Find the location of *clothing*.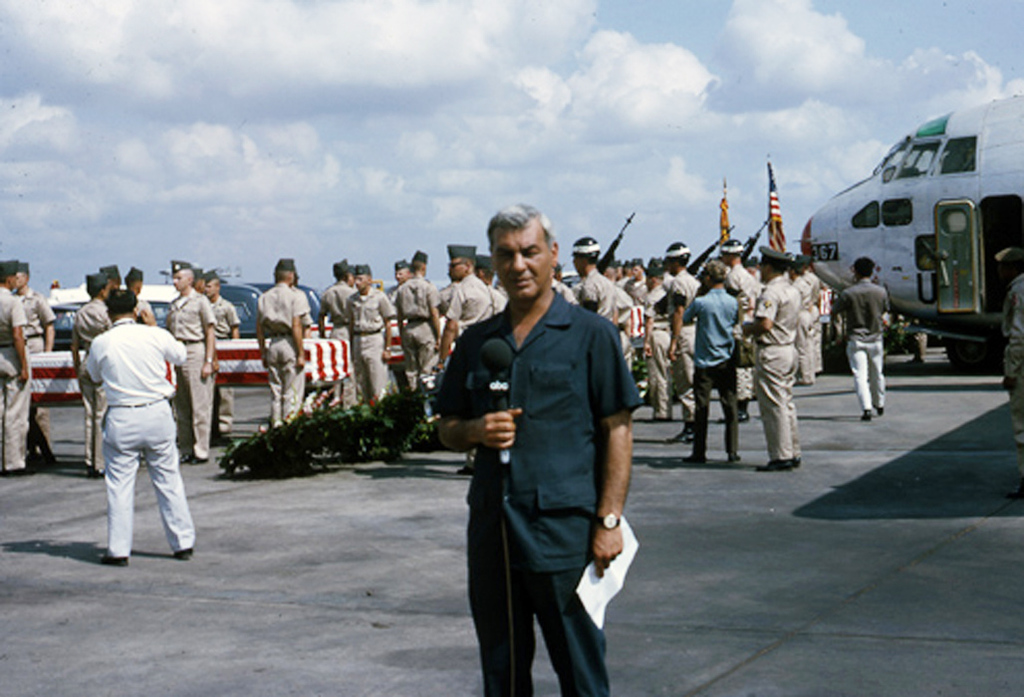
Location: x1=259, y1=283, x2=310, y2=422.
